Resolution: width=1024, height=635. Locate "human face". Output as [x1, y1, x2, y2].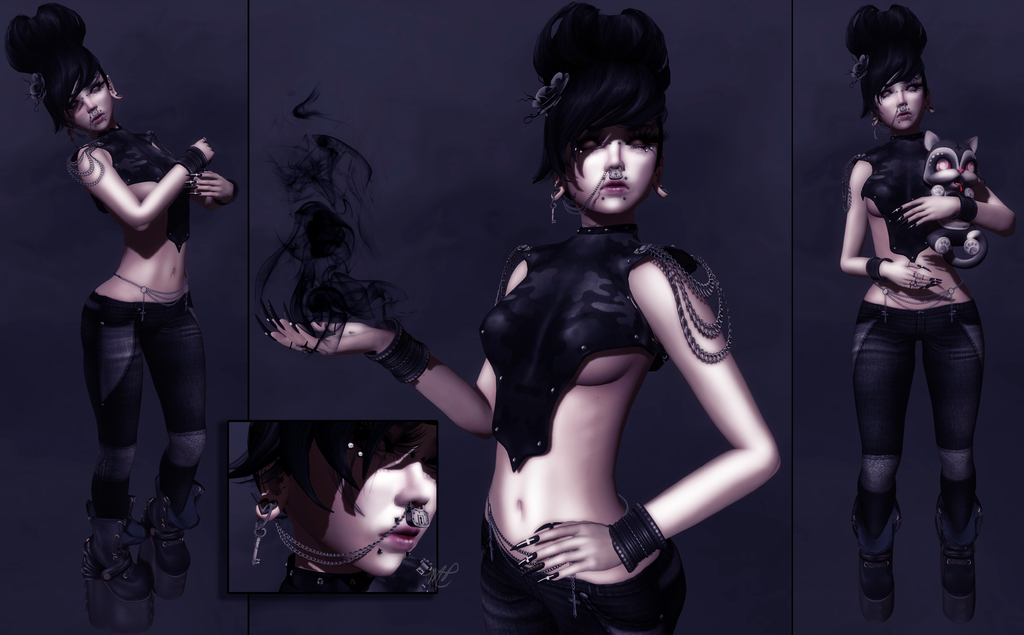
[872, 75, 929, 130].
